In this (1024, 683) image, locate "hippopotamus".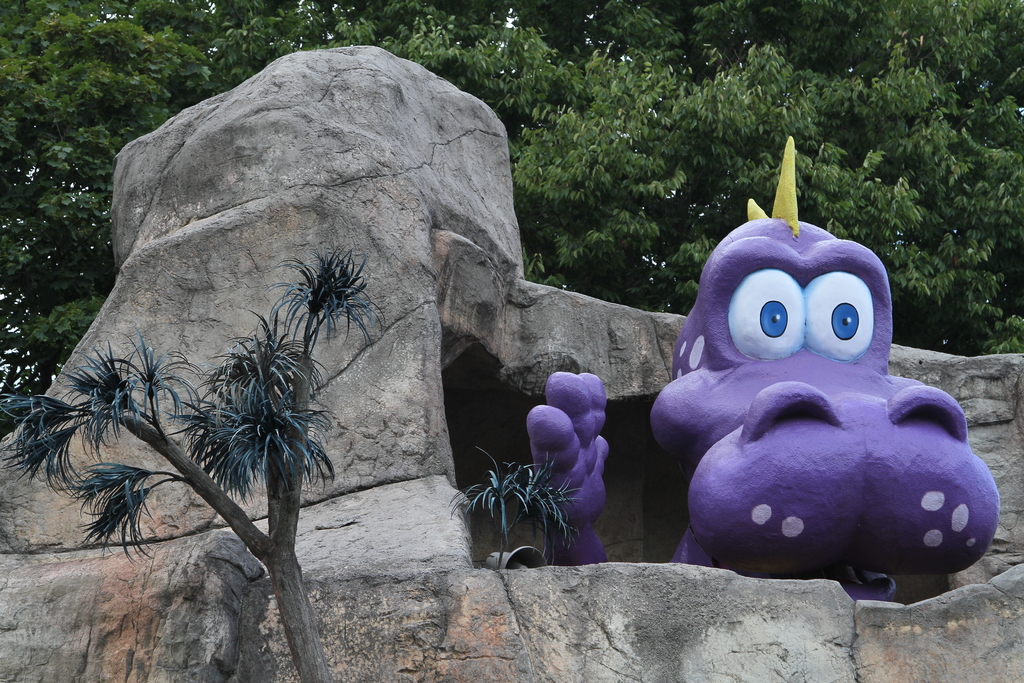
Bounding box: bbox=(525, 132, 1003, 607).
